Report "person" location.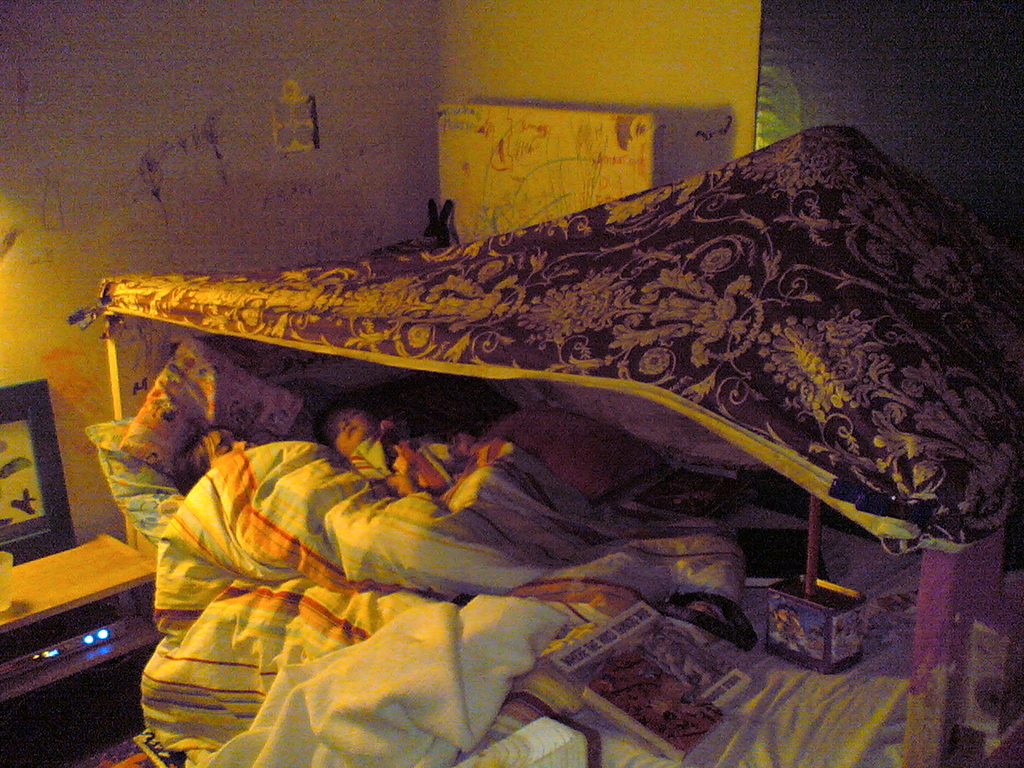
Report: left=297, top=390, right=482, bottom=494.
